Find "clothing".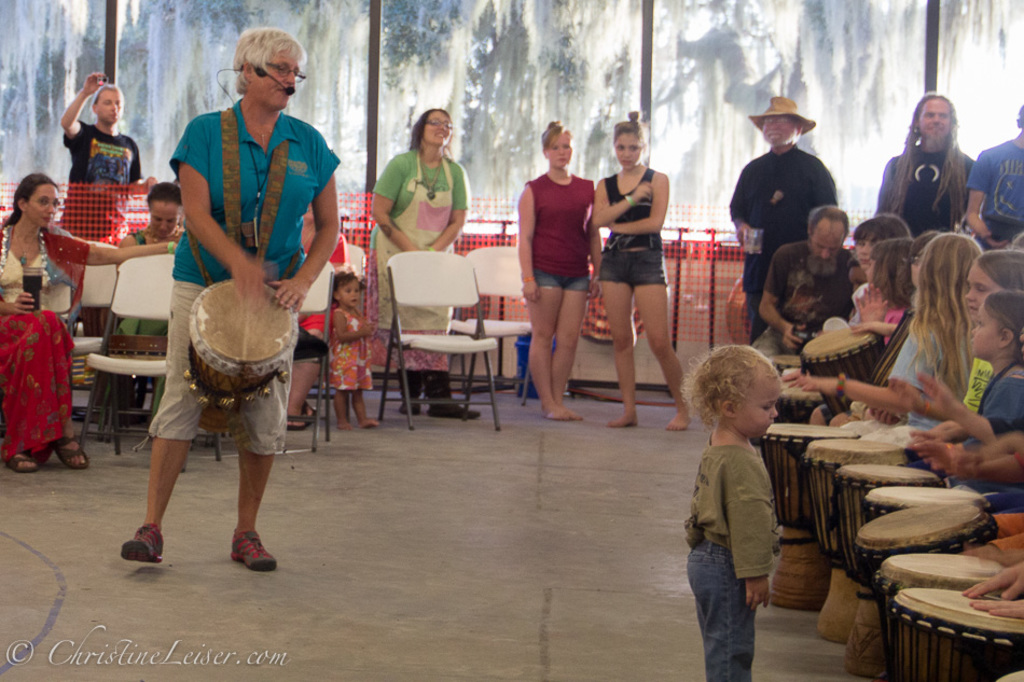
crop(965, 138, 1023, 242).
